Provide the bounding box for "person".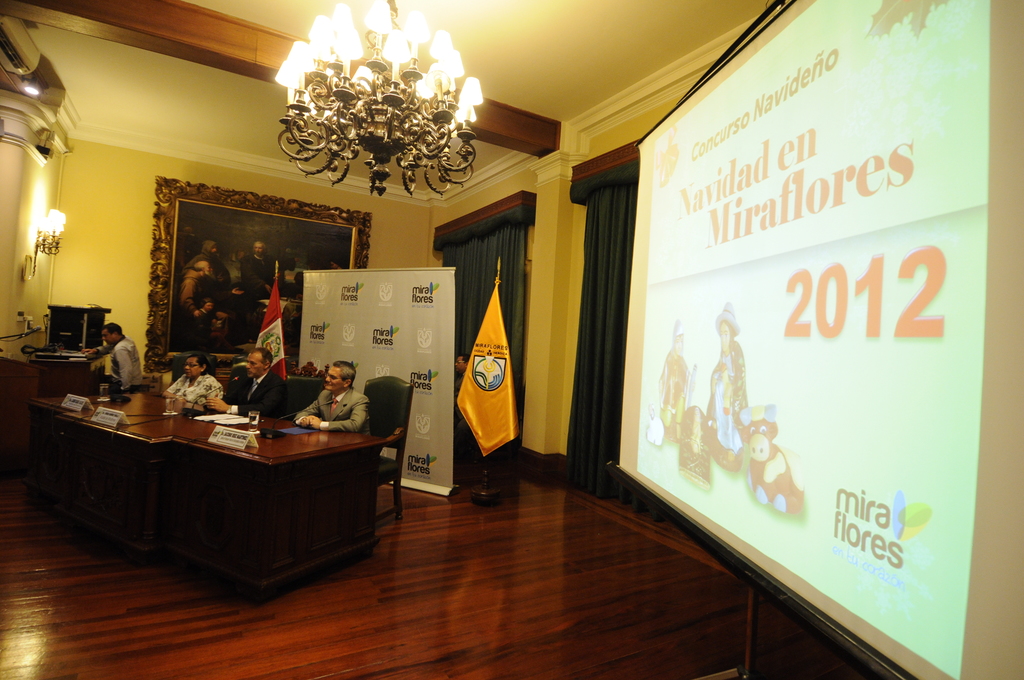
x1=194, y1=303, x2=223, y2=325.
